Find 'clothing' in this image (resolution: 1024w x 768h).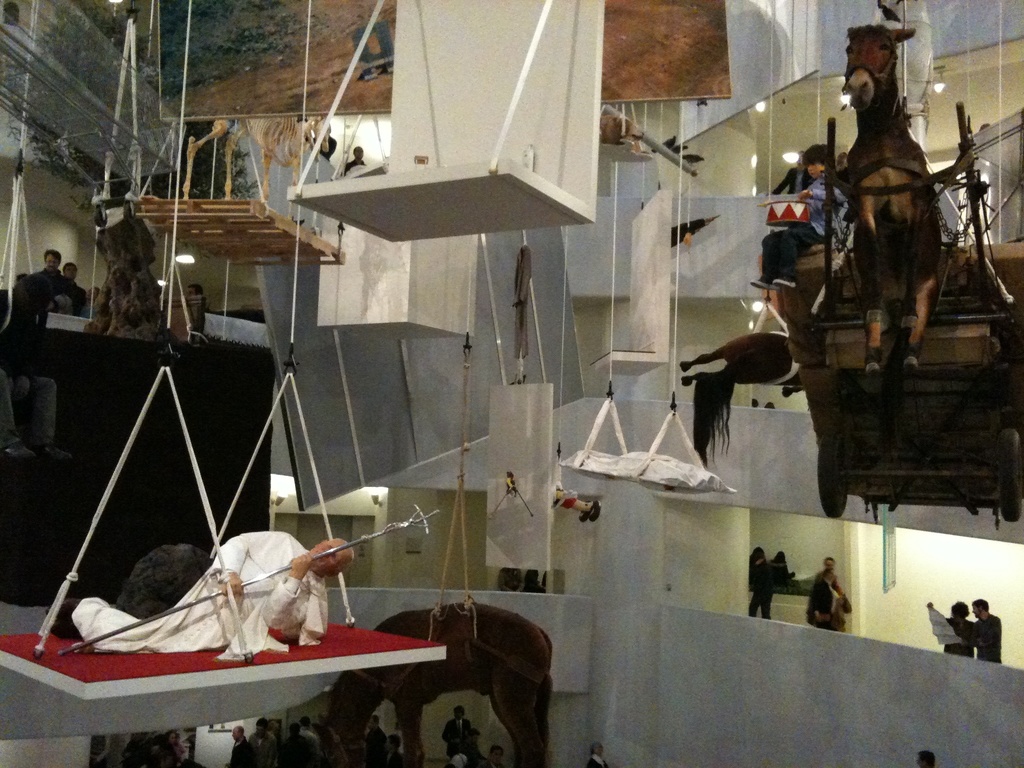
left=479, top=758, right=504, bottom=767.
